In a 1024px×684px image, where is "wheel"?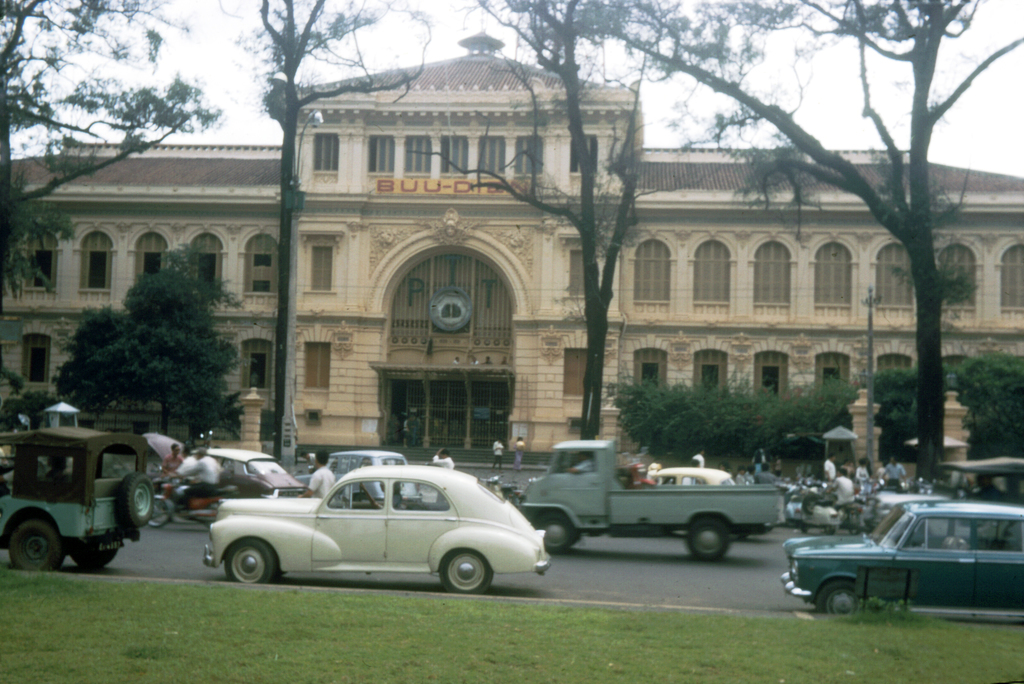
left=72, top=545, right=116, bottom=568.
